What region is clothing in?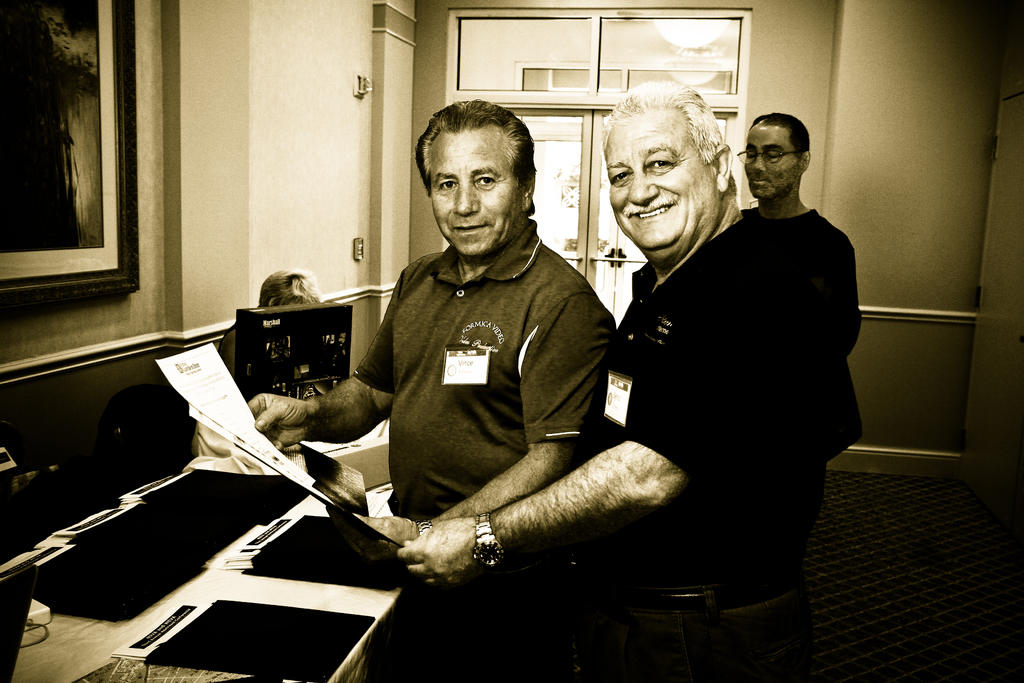
<bbox>737, 206, 863, 361</bbox>.
